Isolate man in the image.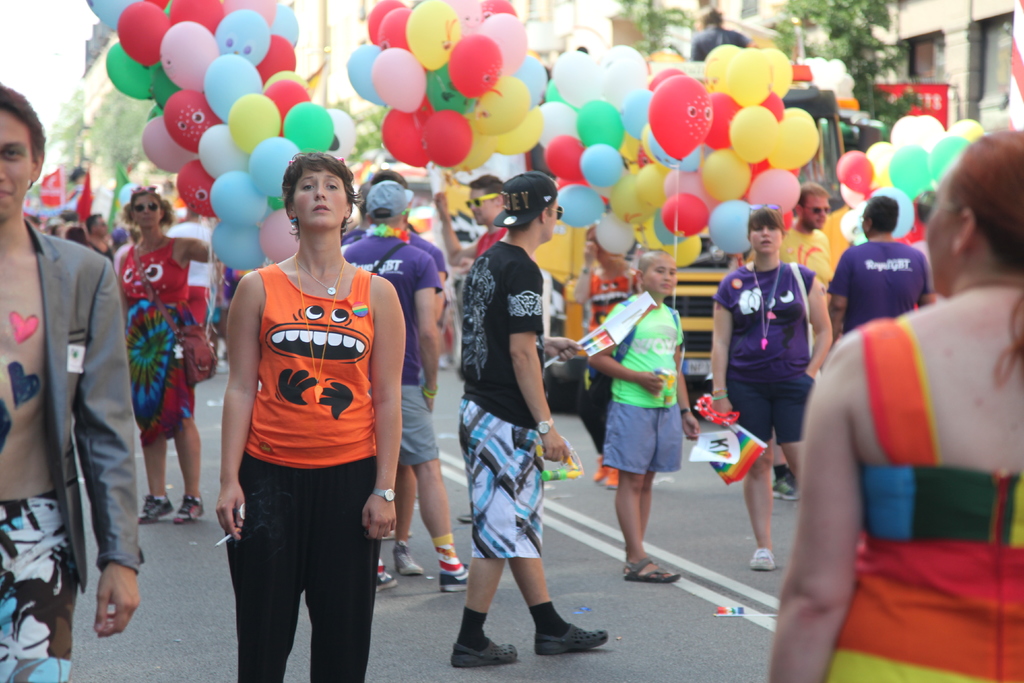
Isolated region: {"left": 84, "top": 205, "right": 124, "bottom": 260}.
